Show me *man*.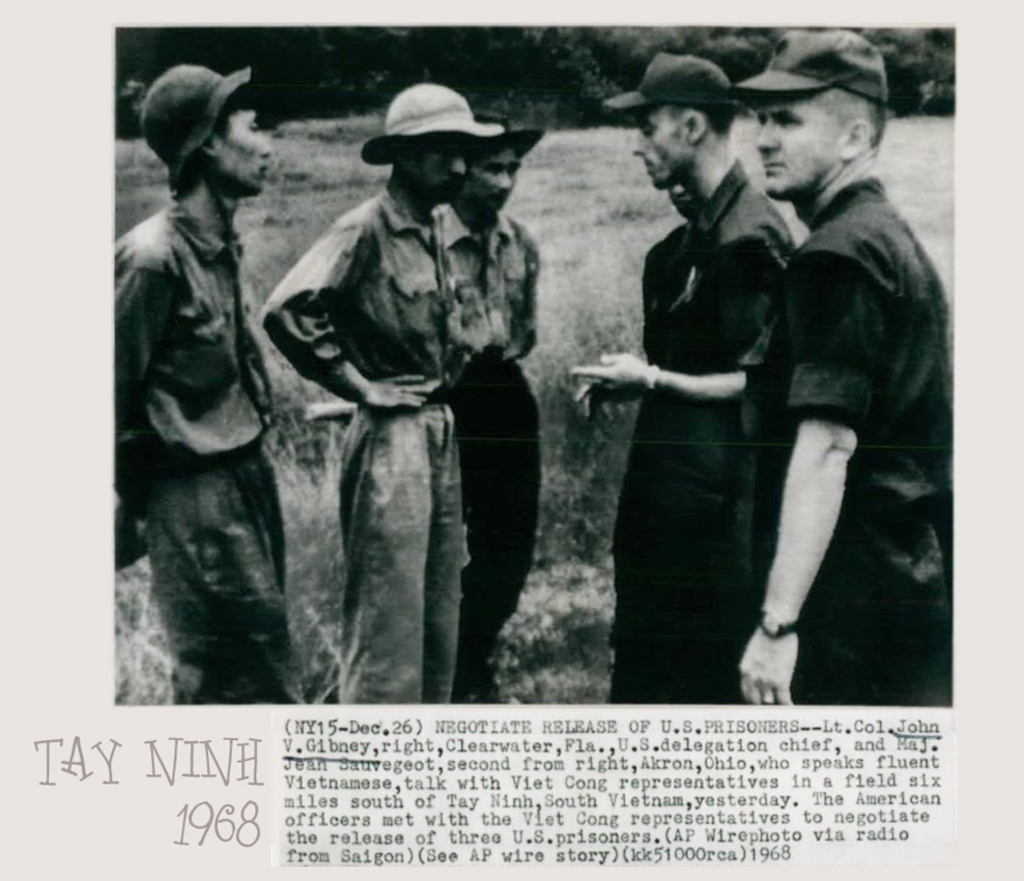
*man* is here: bbox(432, 108, 544, 706).
